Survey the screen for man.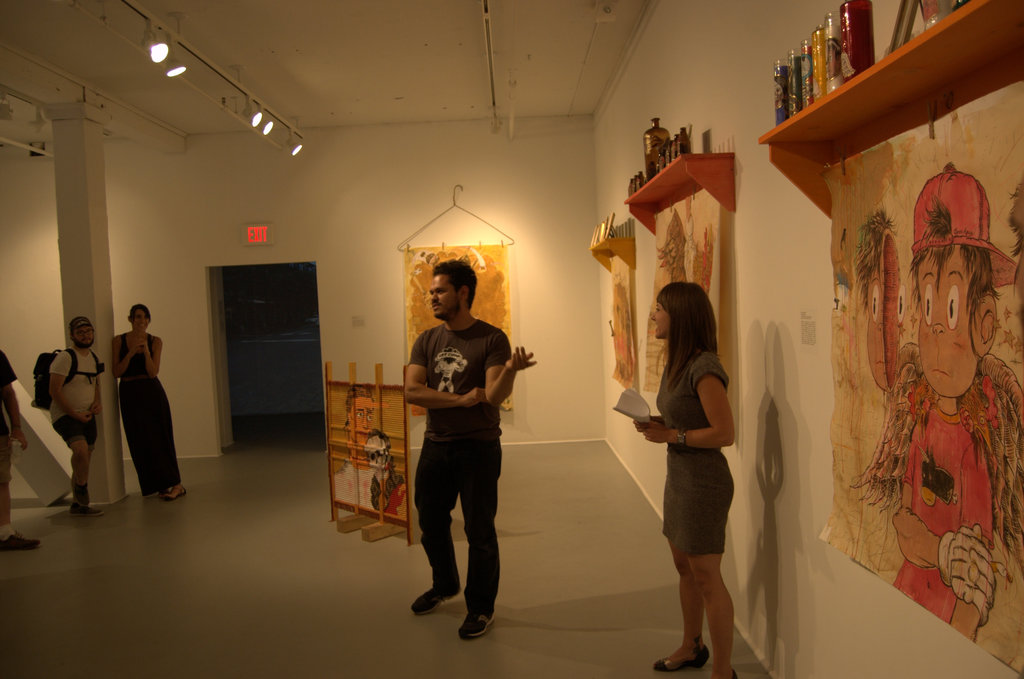
Survey found: BBox(0, 346, 42, 549).
